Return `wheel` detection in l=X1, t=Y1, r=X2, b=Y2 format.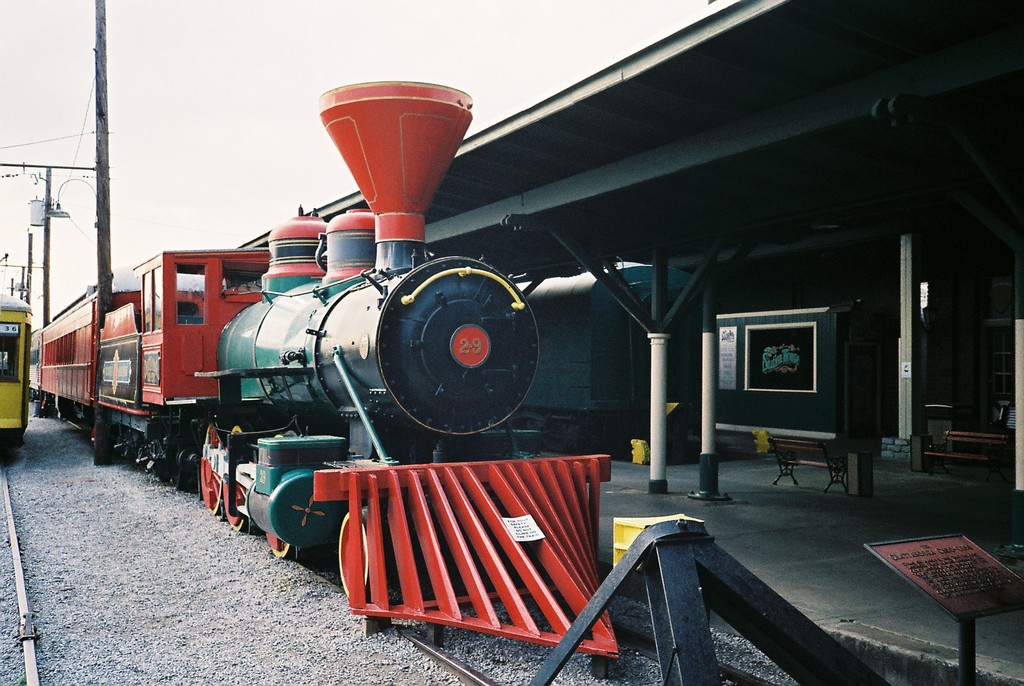
l=194, t=421, r=228, b=512.
